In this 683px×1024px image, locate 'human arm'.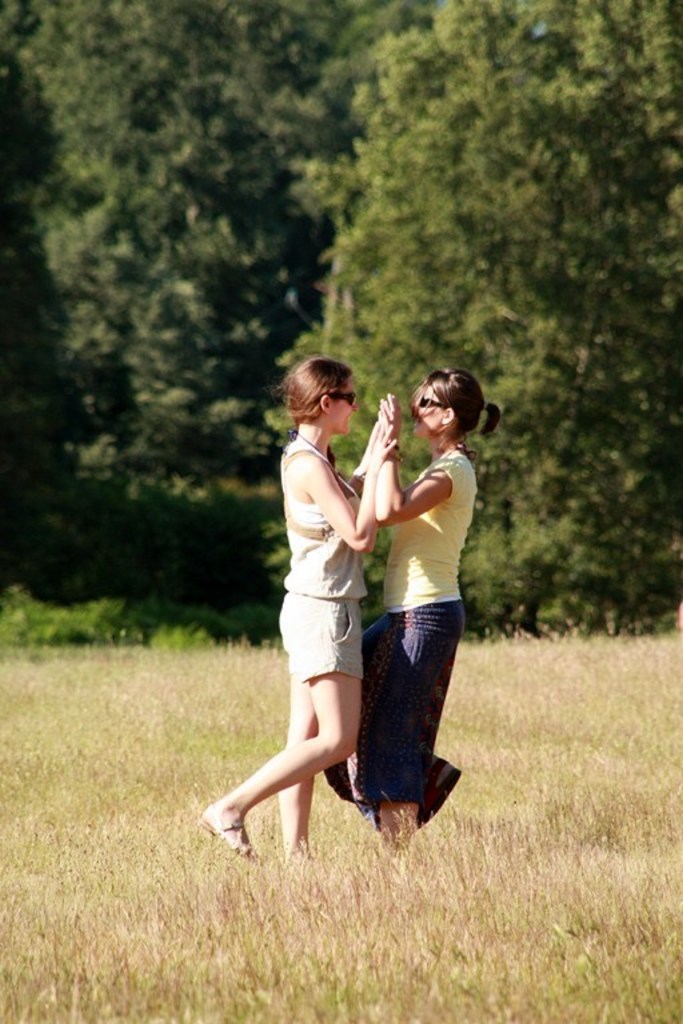
Bounding box: (x1=293, y1=431, x2=394, y2=561).
